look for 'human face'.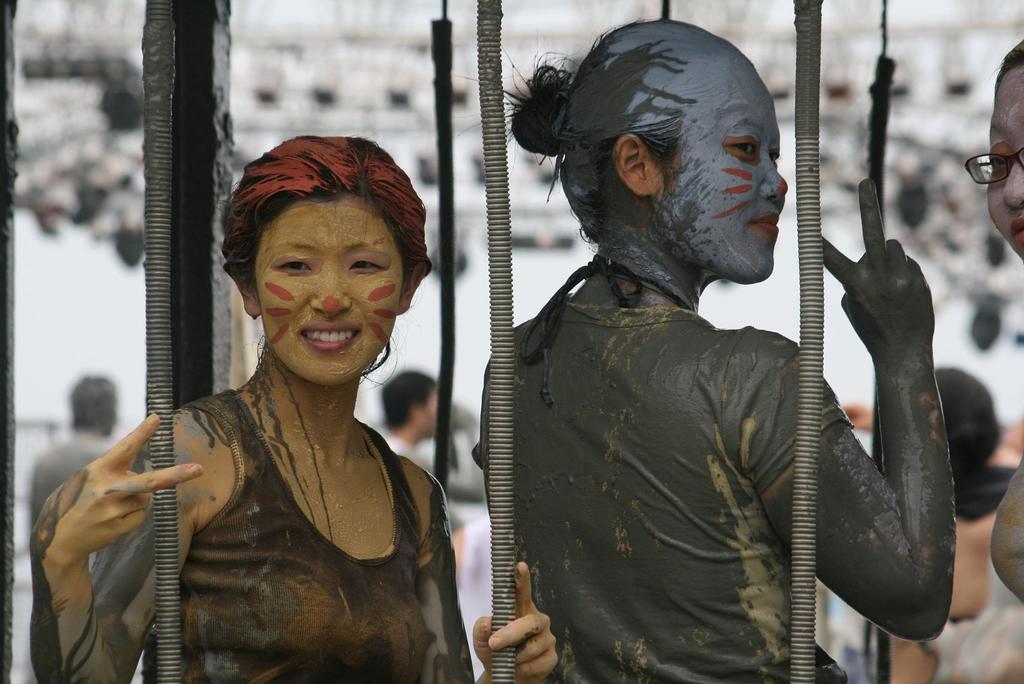
Found: detection(989, 69, 1023, 260).
